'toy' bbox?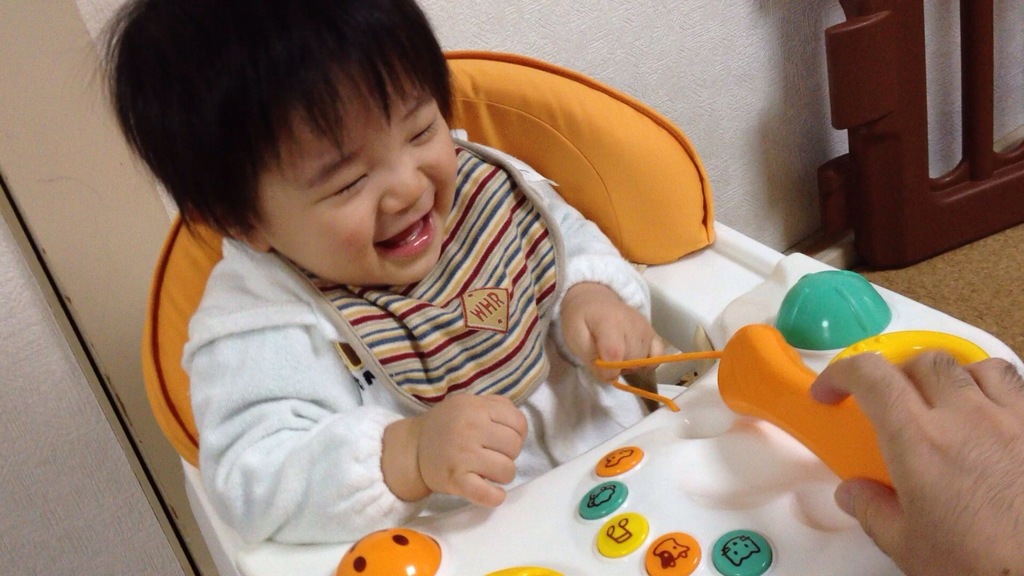
crop(595, 509, 648, 552)
